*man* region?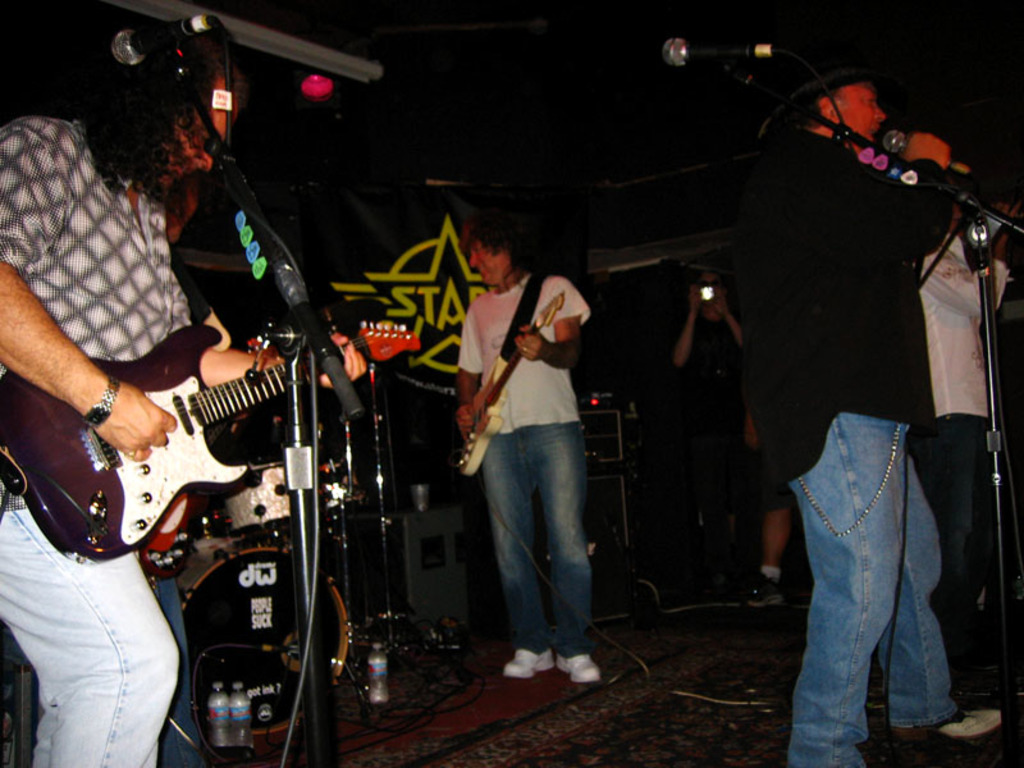
<bbox>451, 219, 590, 684</bbox>
